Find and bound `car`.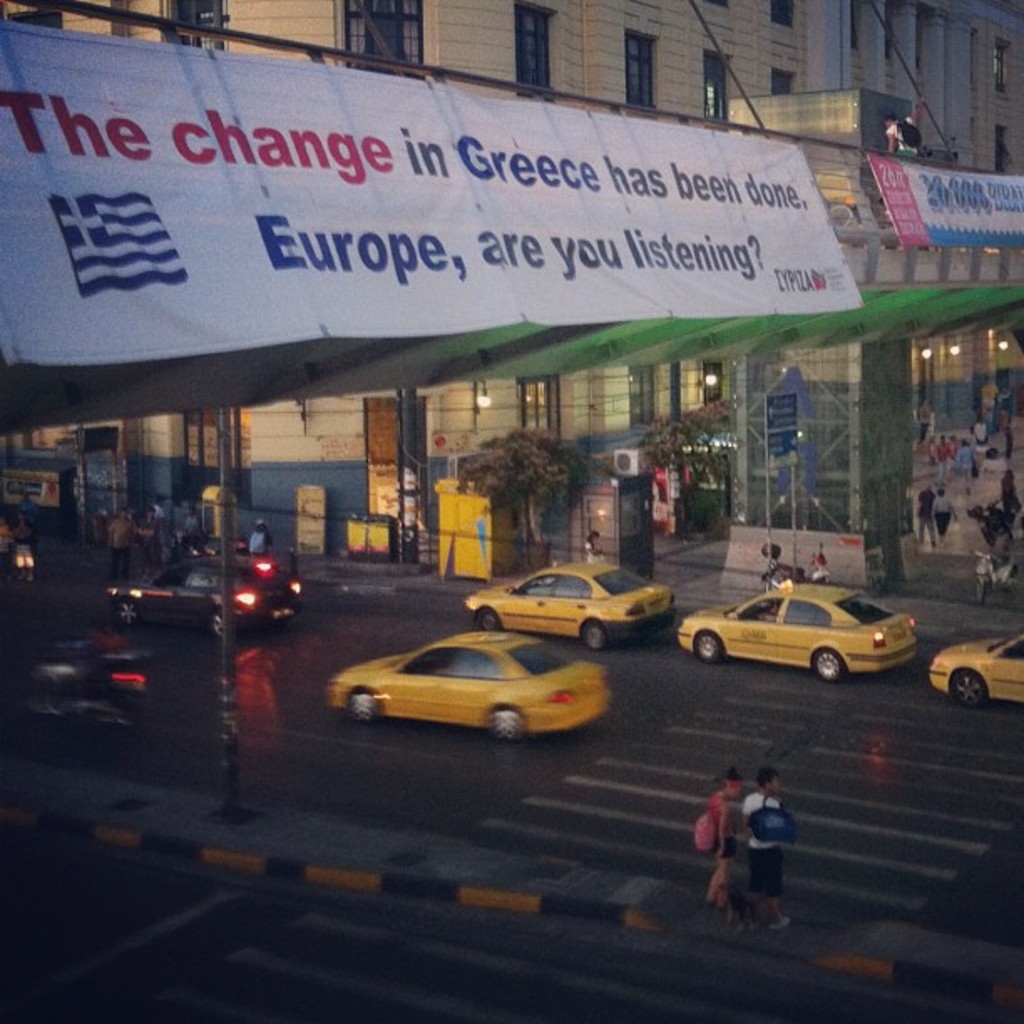
Bound: (467,567,668,656).
